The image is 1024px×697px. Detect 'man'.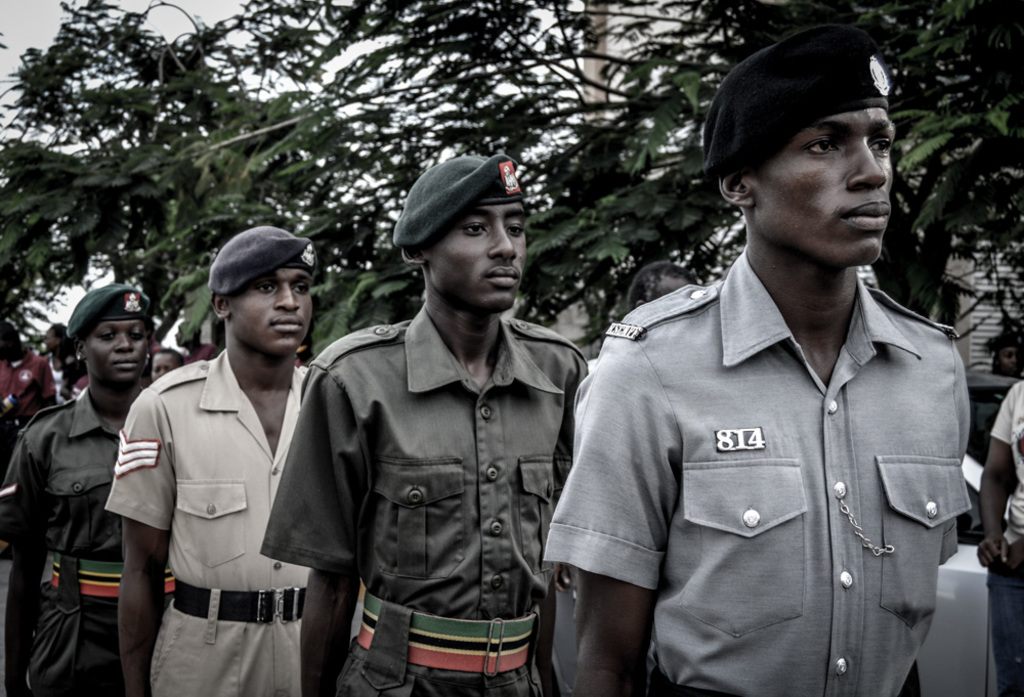
Detection: pyautogui.locateOnScreen(260, 150, 594, 696).
